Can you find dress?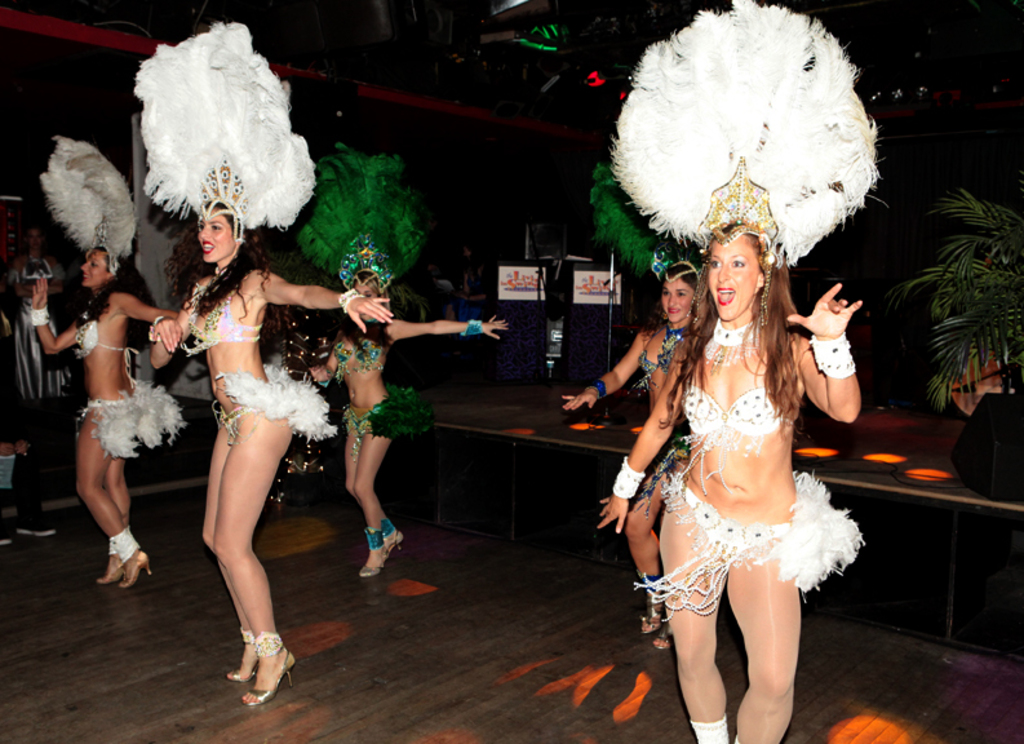
Yes, bounding box: [684,384,789,452].
